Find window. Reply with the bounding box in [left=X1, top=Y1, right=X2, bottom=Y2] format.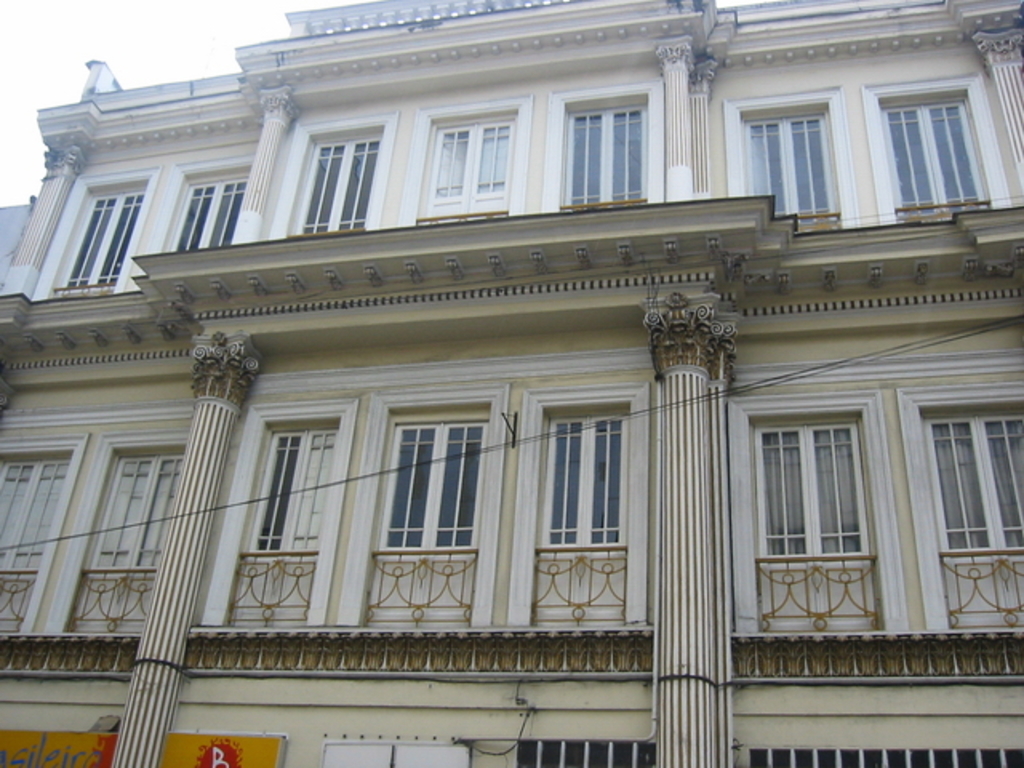
[left=546, top=419, right=629, bottom=560].
